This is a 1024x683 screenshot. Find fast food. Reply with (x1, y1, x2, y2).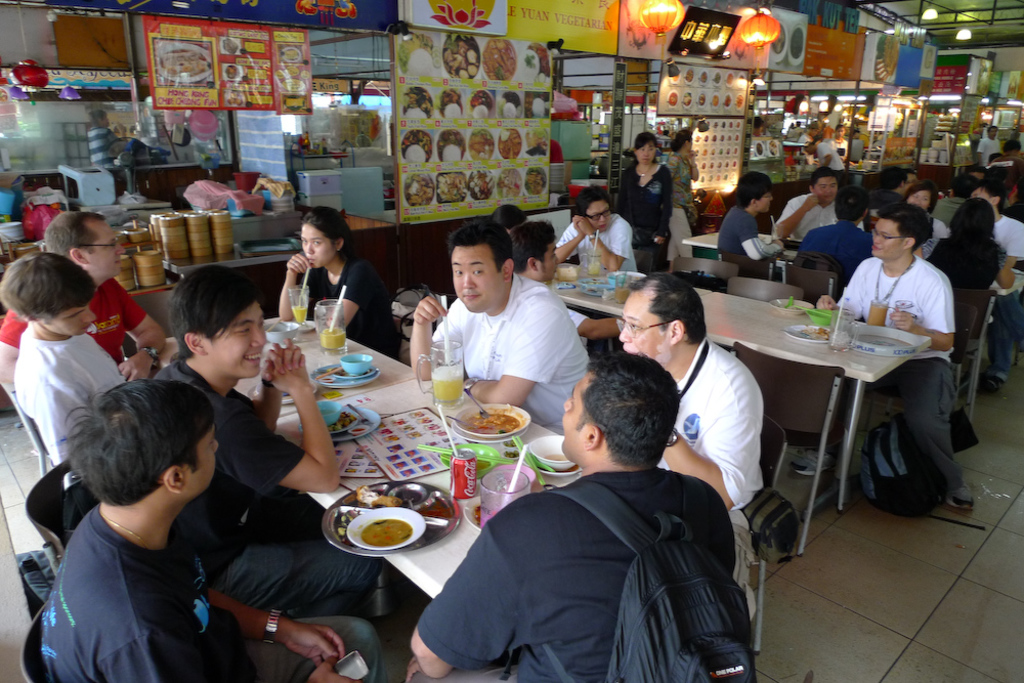
(379, 427, 393, 436).
